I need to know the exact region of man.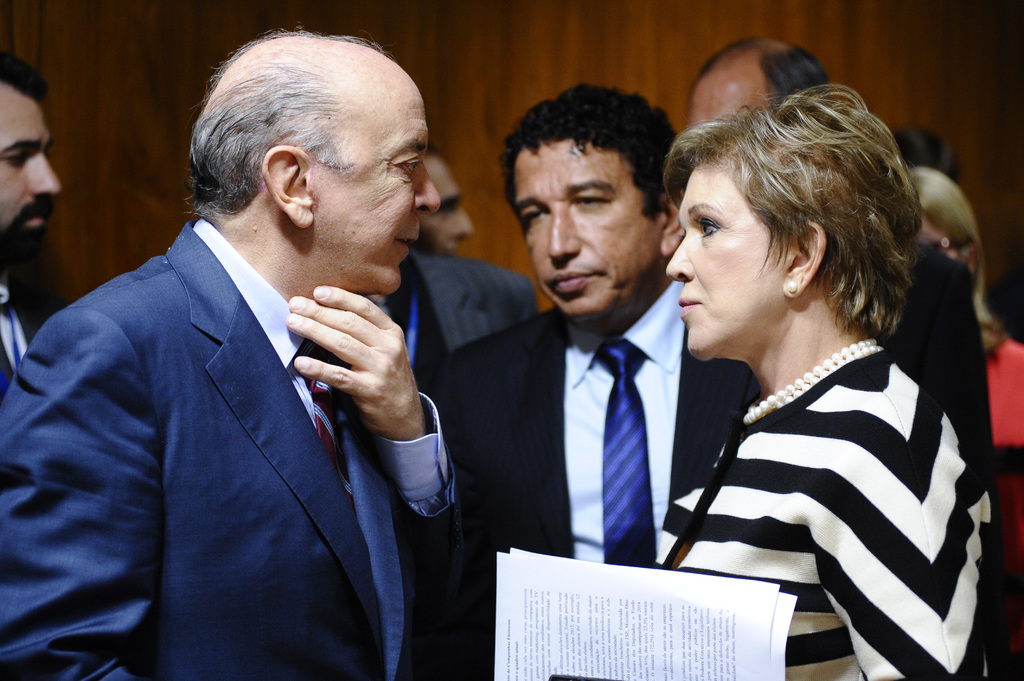
Region: detection(0, 26, 494, 680).
